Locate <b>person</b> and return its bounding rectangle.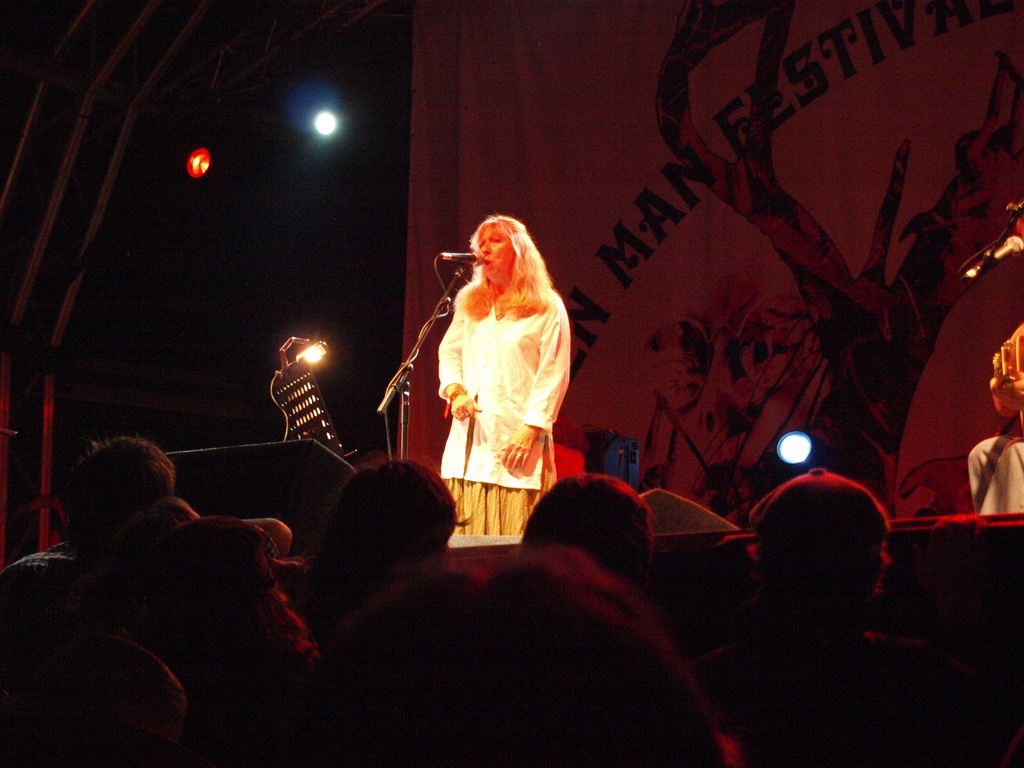
bbox=[755, 466, 888, 628].
